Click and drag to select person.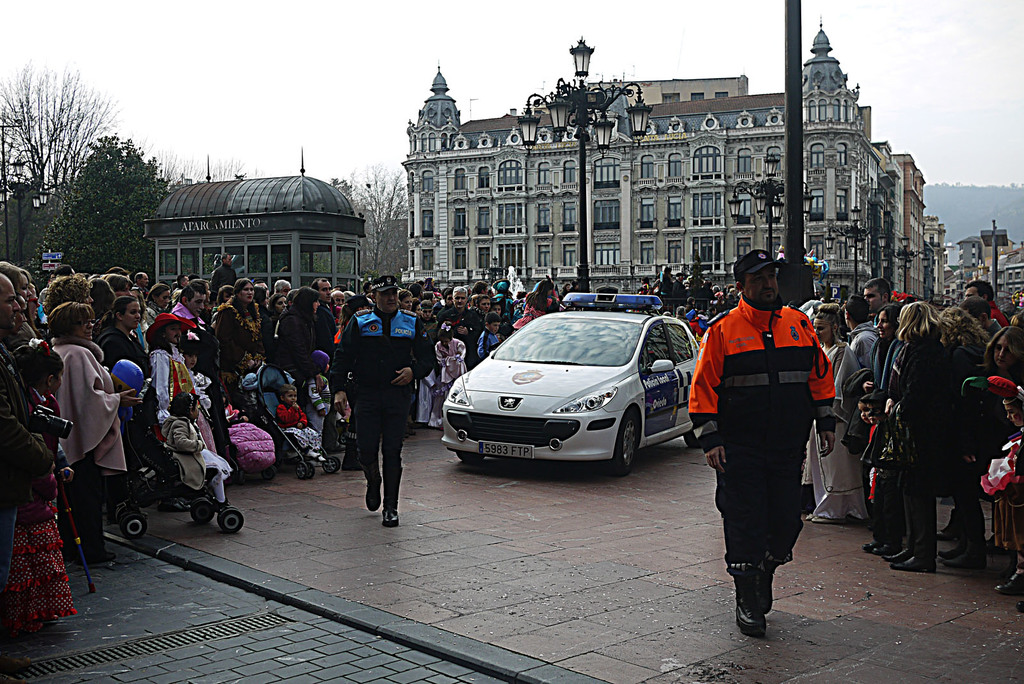
Selection: 328:275:432:527.
